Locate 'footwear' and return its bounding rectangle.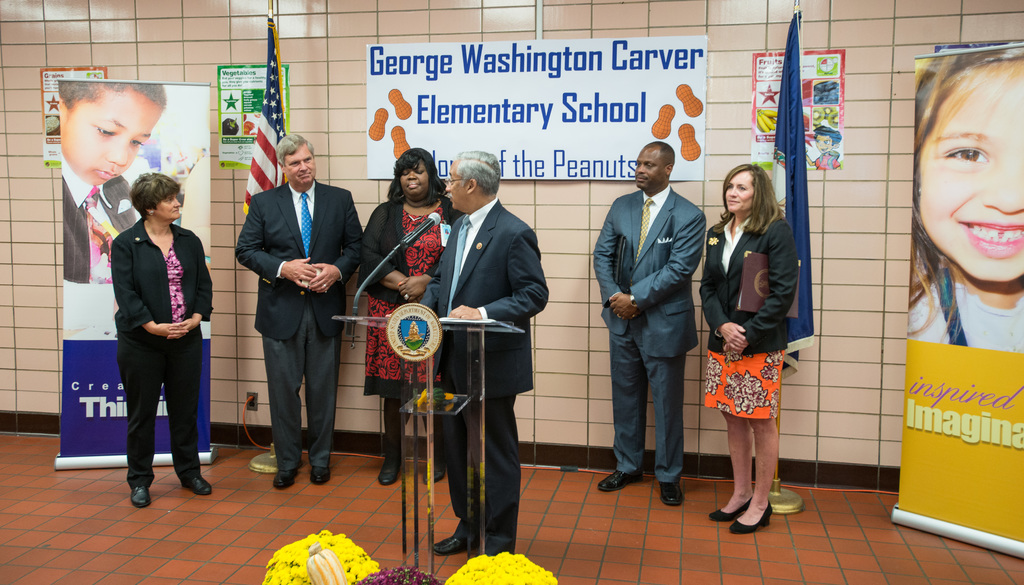
detection(656, 473, 678, 503).
